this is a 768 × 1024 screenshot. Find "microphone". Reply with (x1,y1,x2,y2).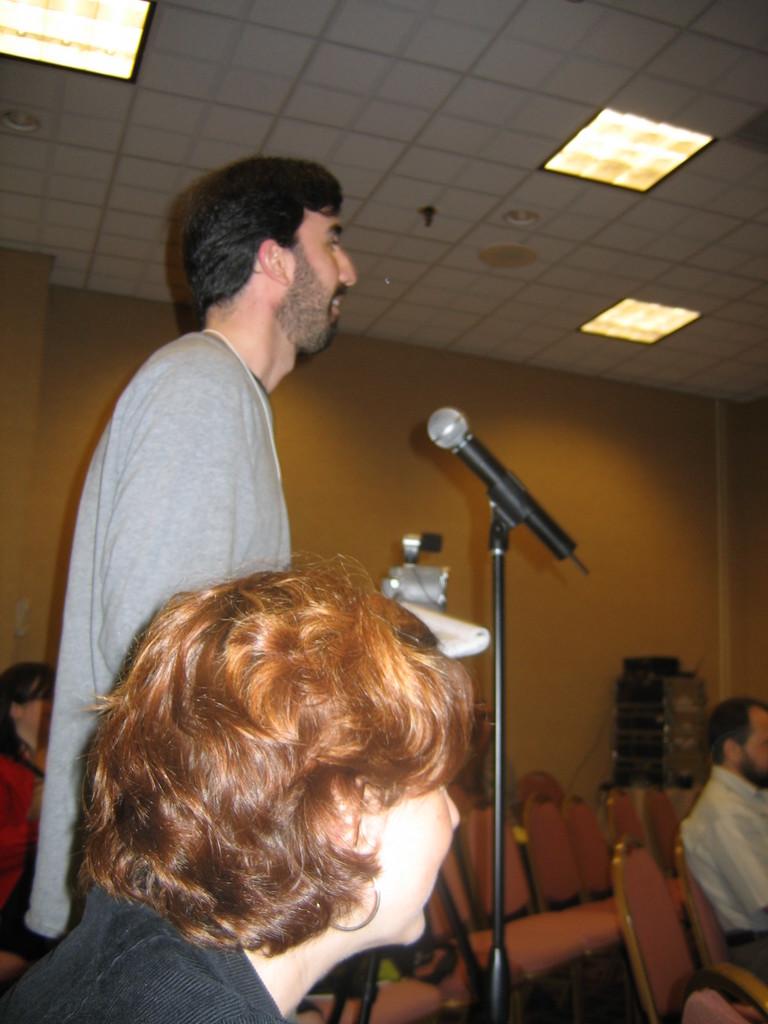
(415,409,593,575).
